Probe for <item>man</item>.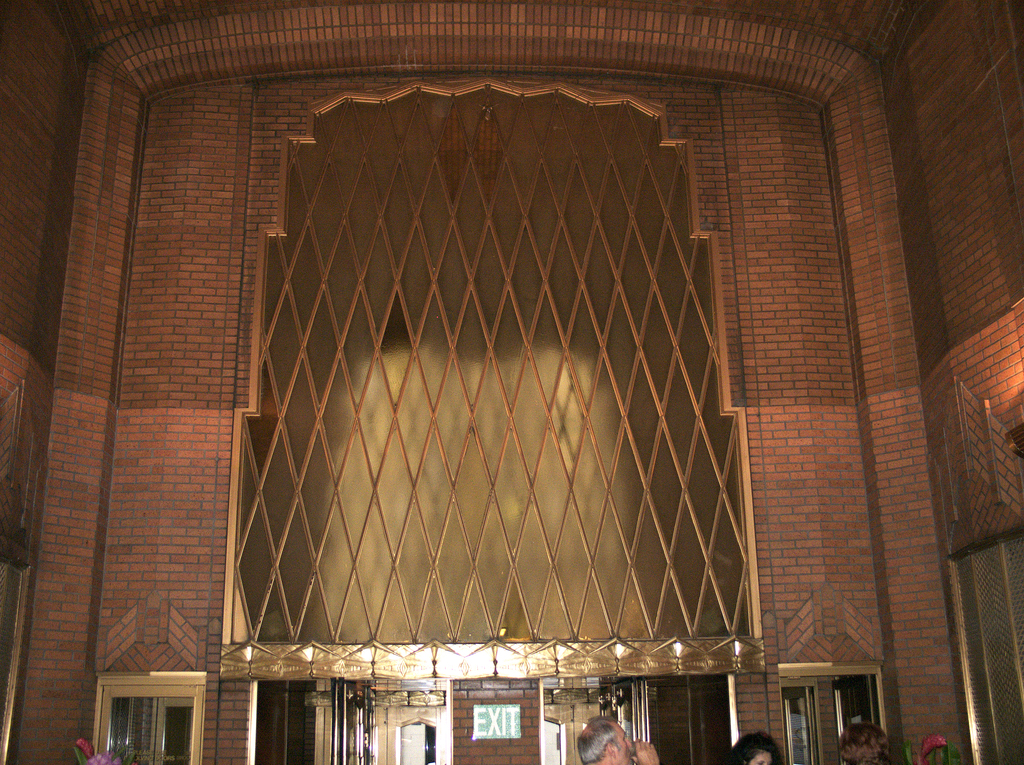
Probe result: [left=578, top=711, right=657, bottom=762].
